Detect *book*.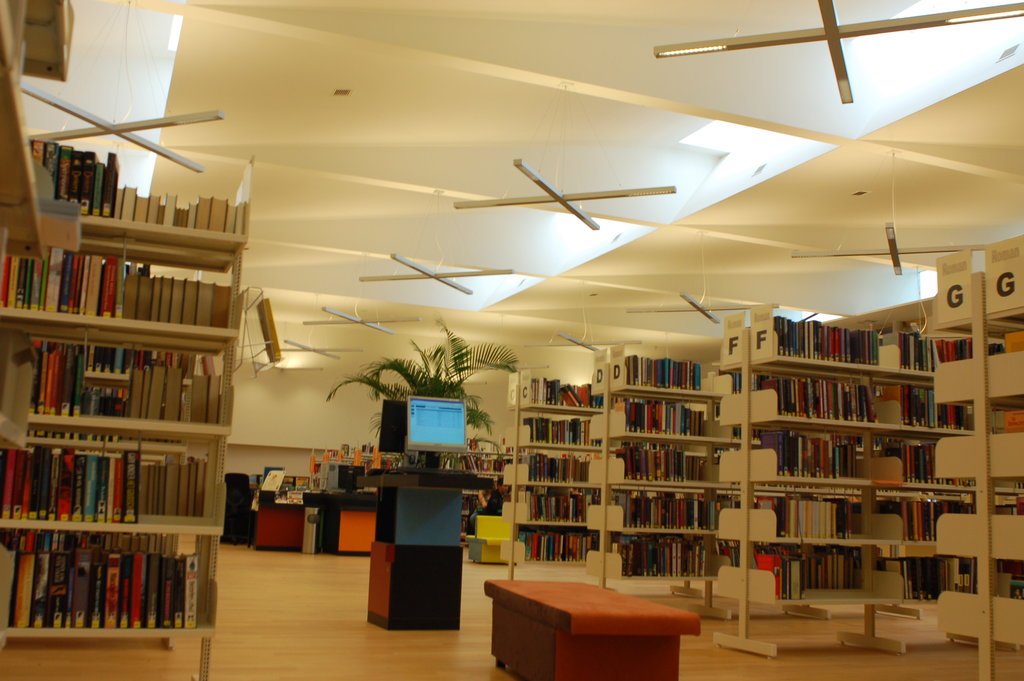
Detected at 1002 410 1023 435.
